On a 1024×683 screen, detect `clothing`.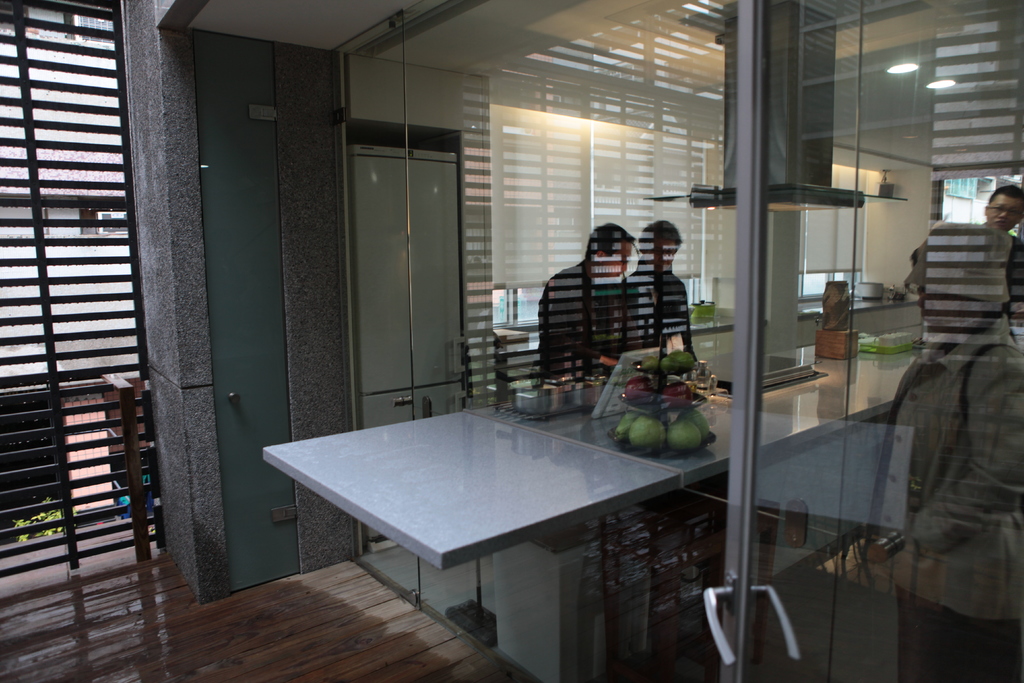
<region>883, 220, 1023, 306</region>.
